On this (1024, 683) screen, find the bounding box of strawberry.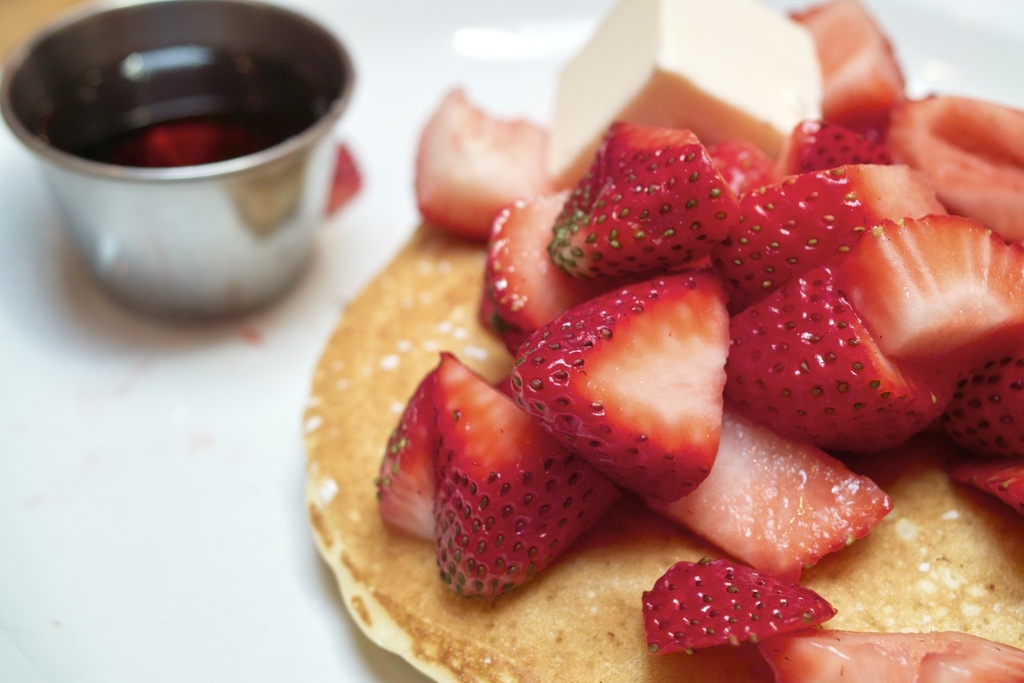
Bounding box: rect(783, 111, 890, 177).
